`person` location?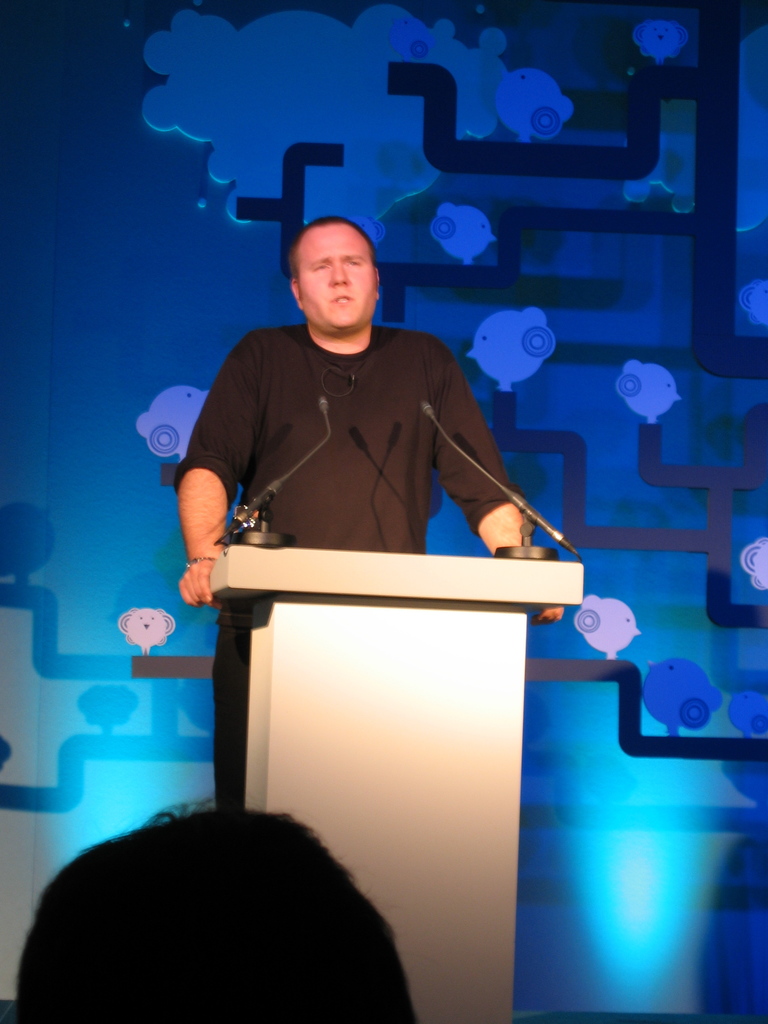
region(21, 788, 417, 1023)
